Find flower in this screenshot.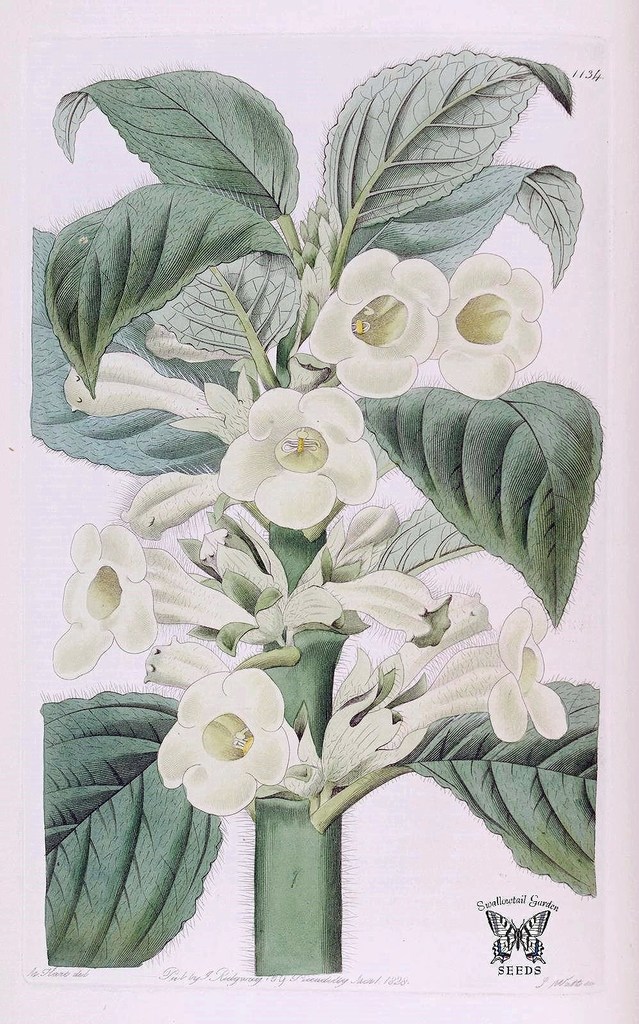
The bounding box for flower is l=42, t=525, r=247, b=683.
